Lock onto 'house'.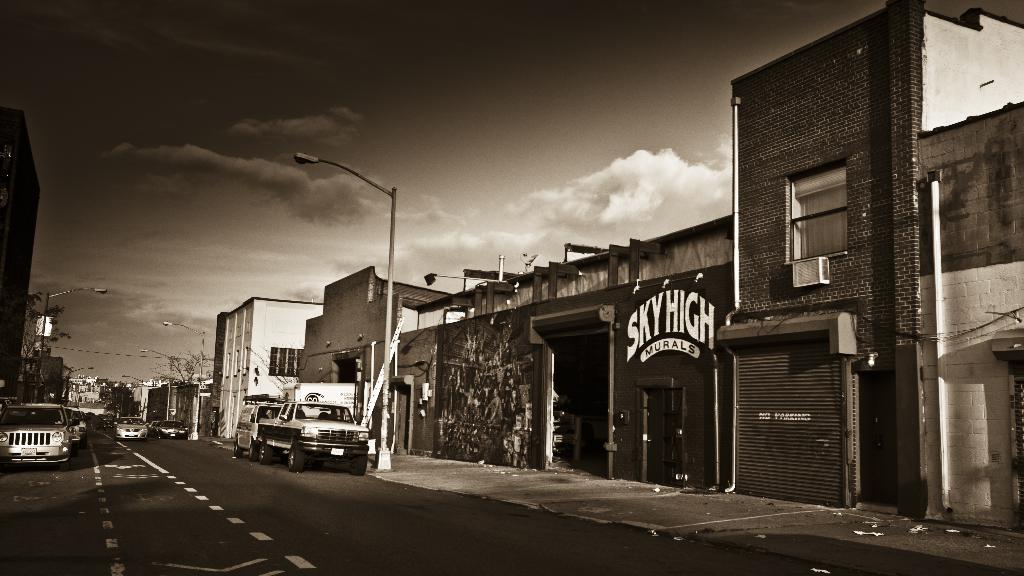
Locked: left=299, top=271, right=455, bottom=456.
